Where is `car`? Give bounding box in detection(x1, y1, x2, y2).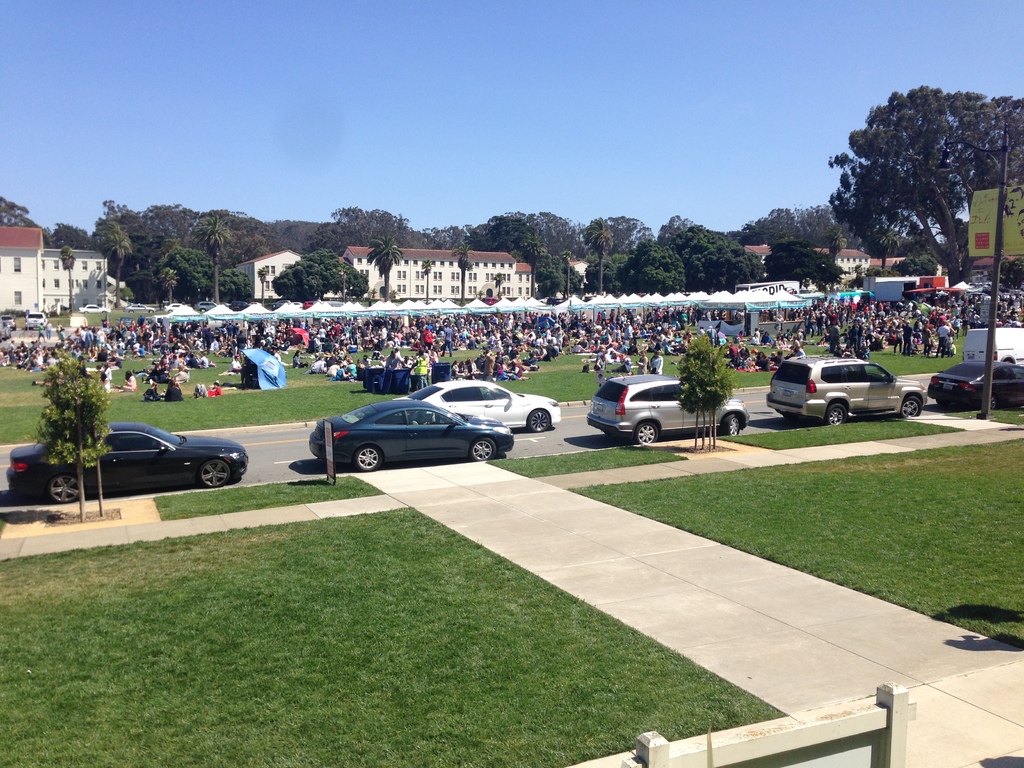
detection(420, 298, 431, 304).
